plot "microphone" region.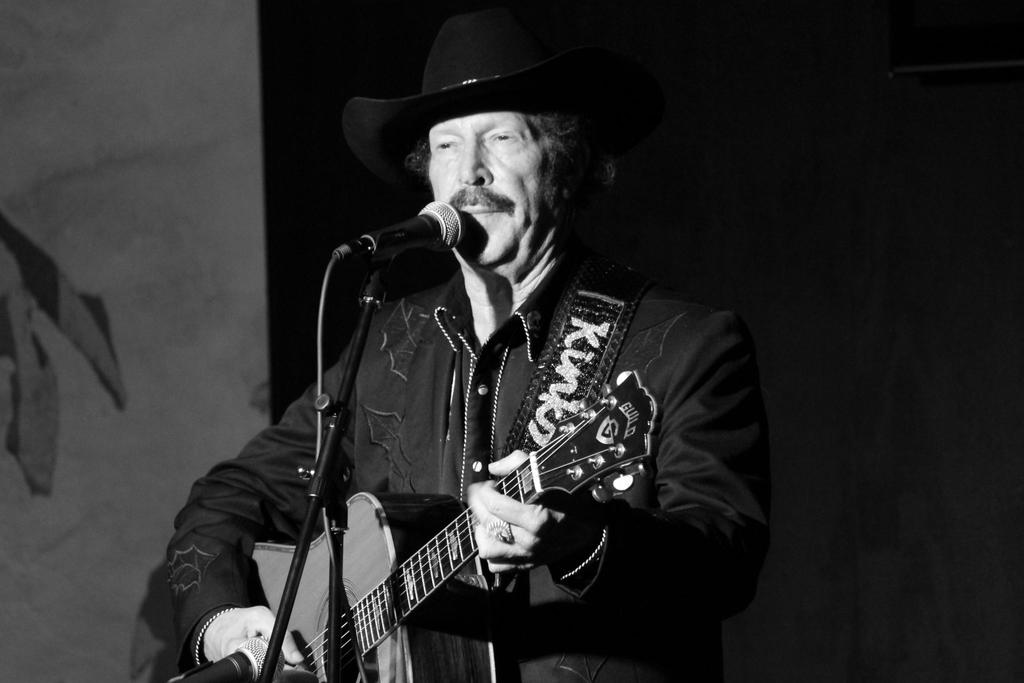
Plotted at 316, 186, 466, 328.
